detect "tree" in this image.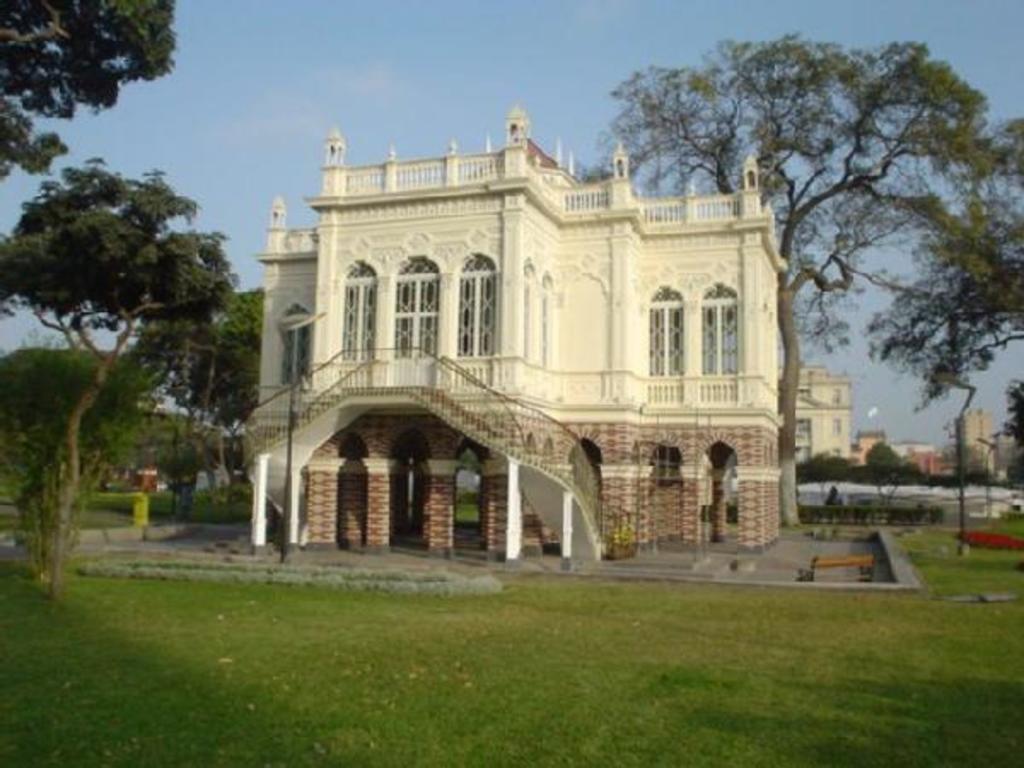
Detection: box=[998, 372, 1019, 486].
